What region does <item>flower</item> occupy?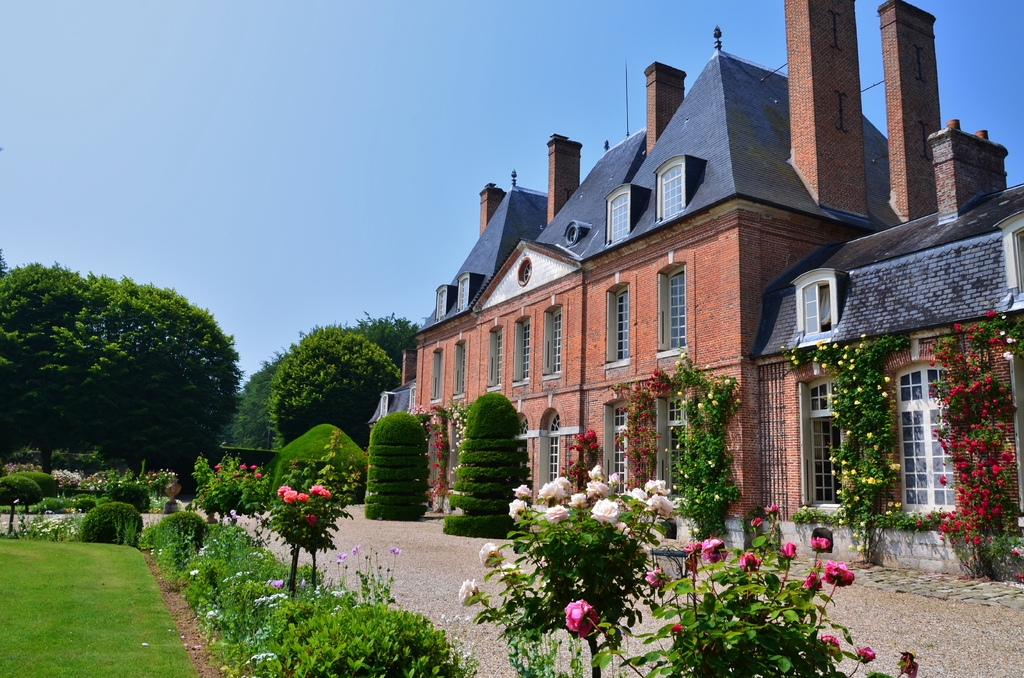
box(640, 476, 673, 498).
